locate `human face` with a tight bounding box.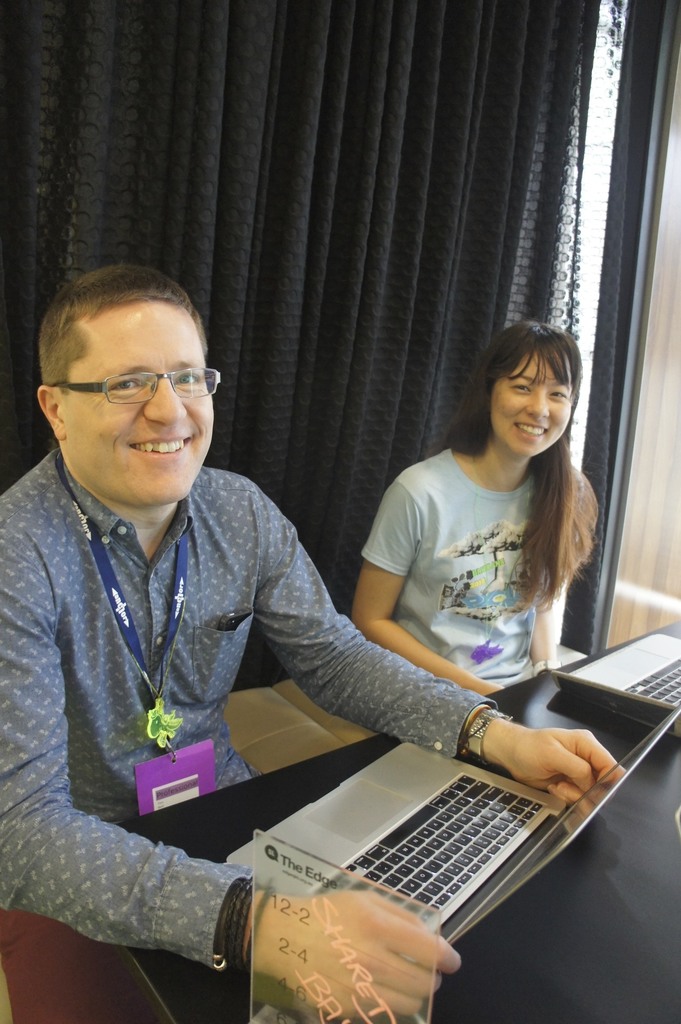
(x1=488, y1=355, x2=573, y2=458).
